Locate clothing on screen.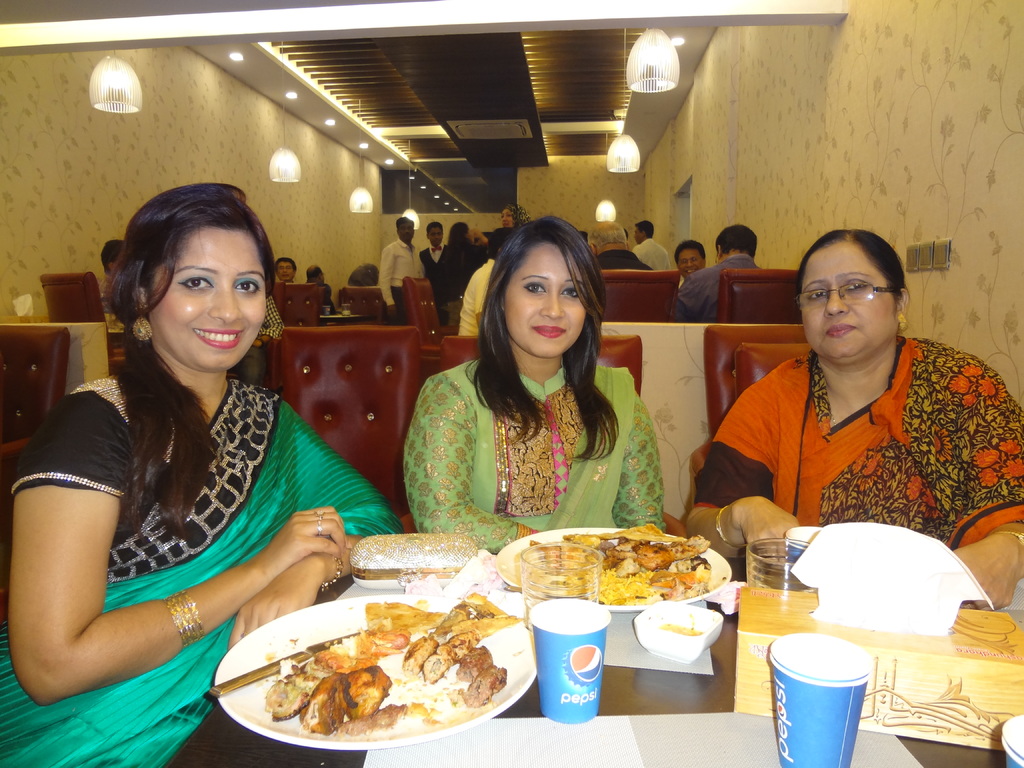
On screen at box(636, 232, 671, 271).
